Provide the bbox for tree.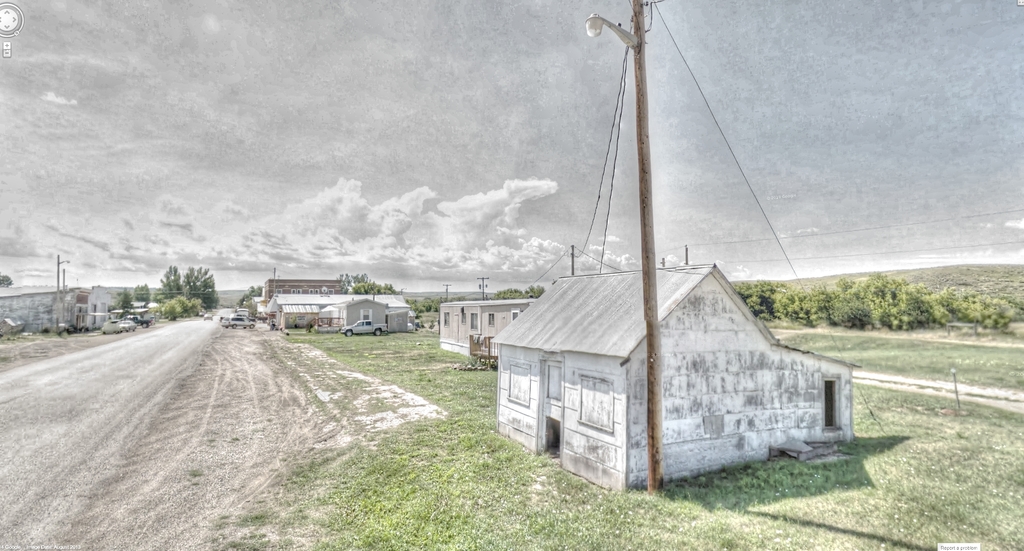
BBox(0, 276, 14, 286).
